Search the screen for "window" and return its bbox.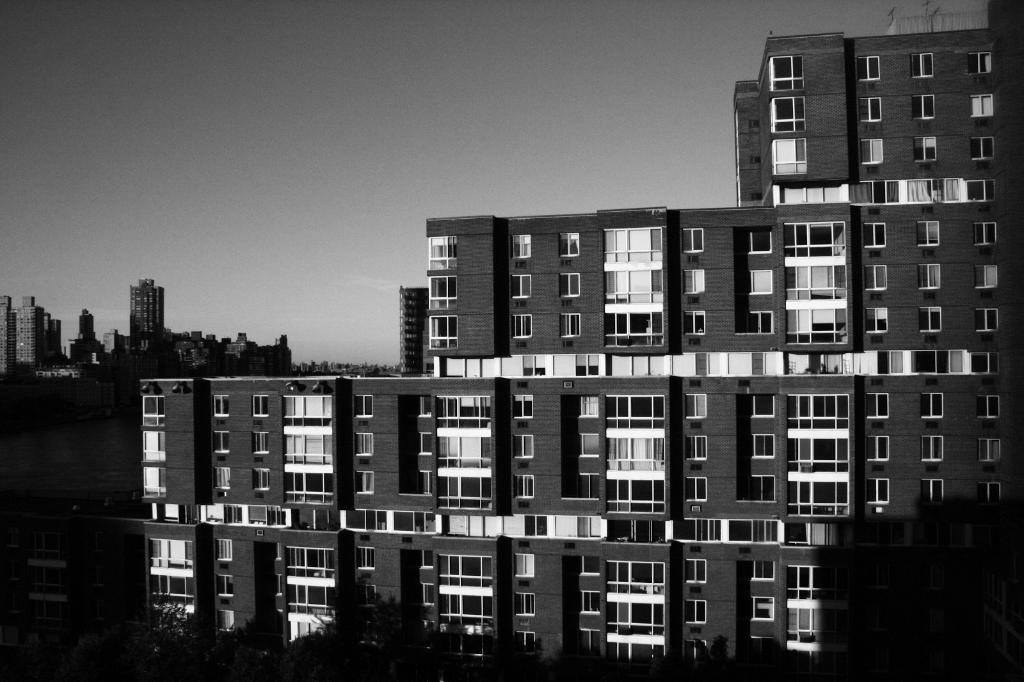
Found: [x1=970, y1=91, x2=996, y2=115].
